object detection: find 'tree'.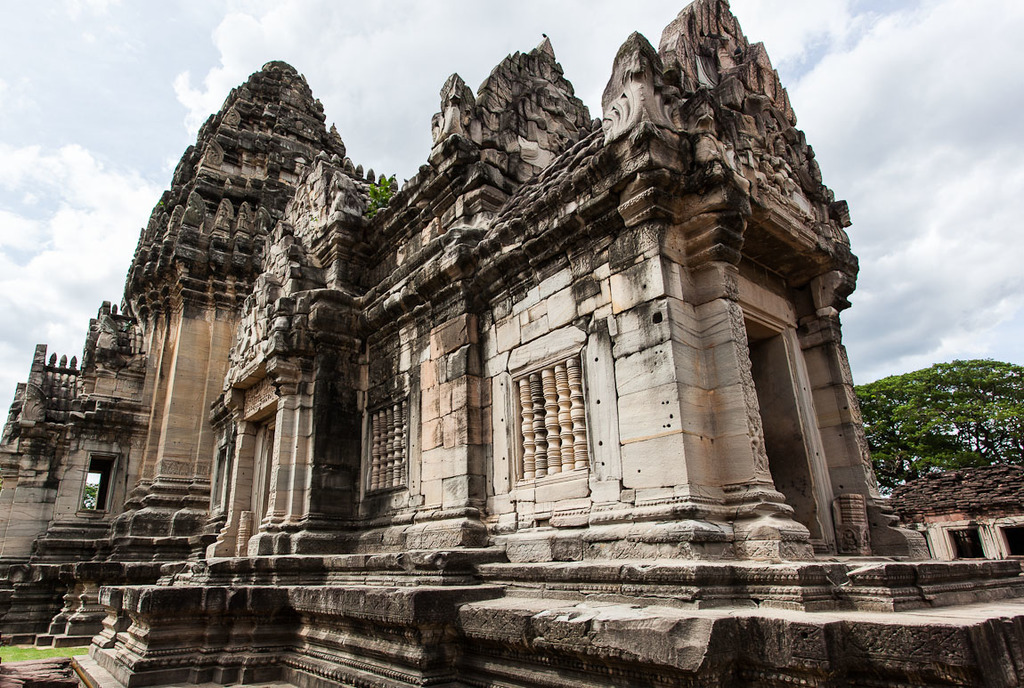
select_region(857, 374, 927, 485).
